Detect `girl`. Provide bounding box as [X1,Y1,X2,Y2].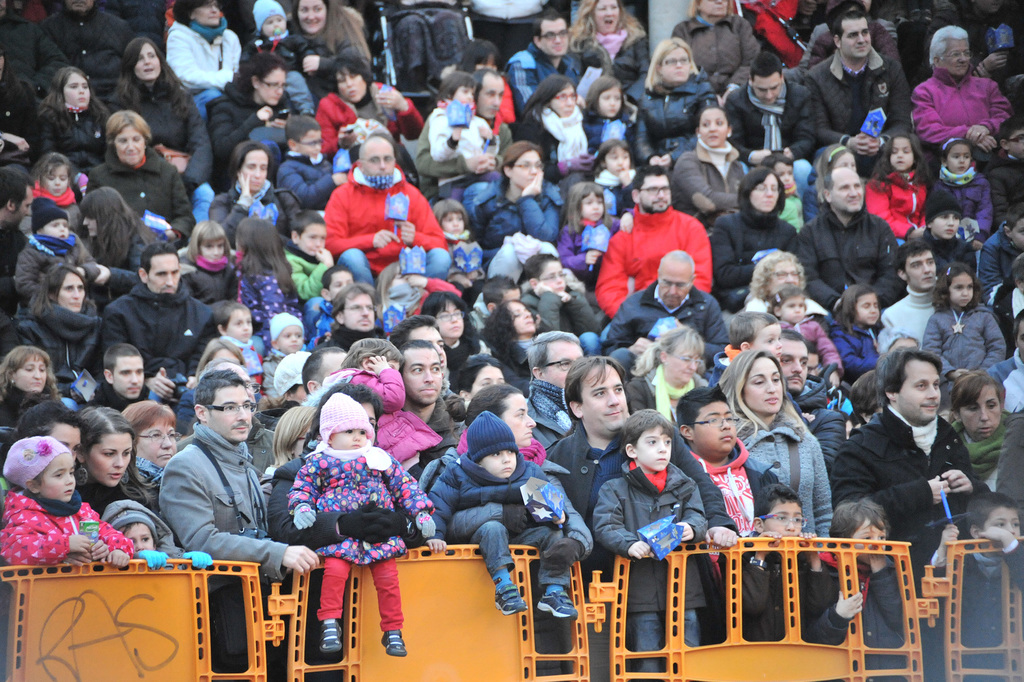
[768,145,801,225].
